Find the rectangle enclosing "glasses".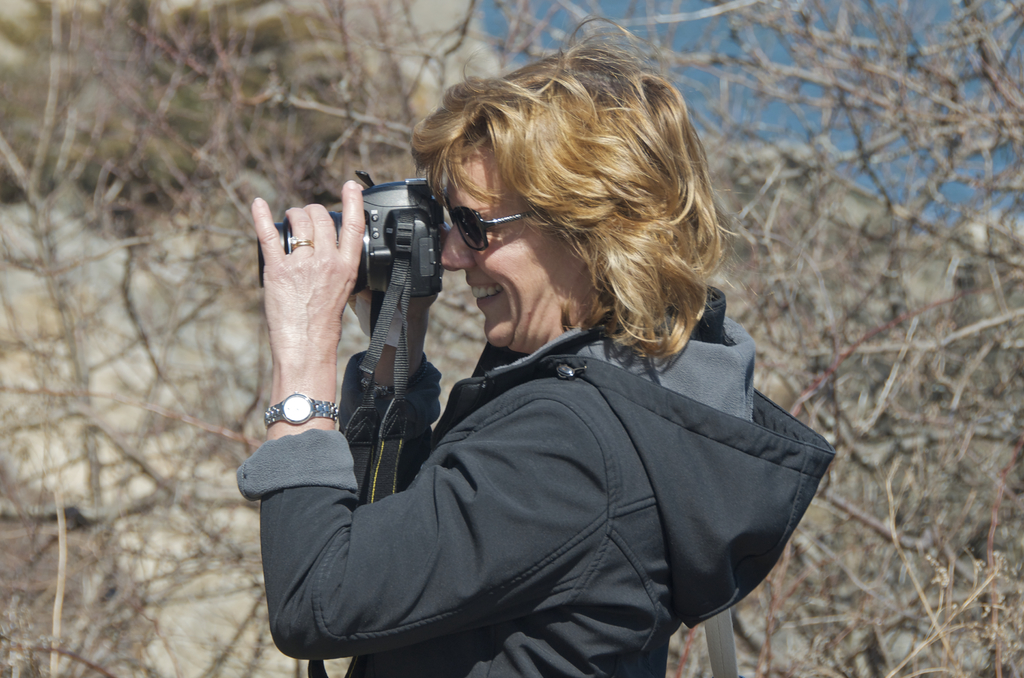
(432,190,527,255).
